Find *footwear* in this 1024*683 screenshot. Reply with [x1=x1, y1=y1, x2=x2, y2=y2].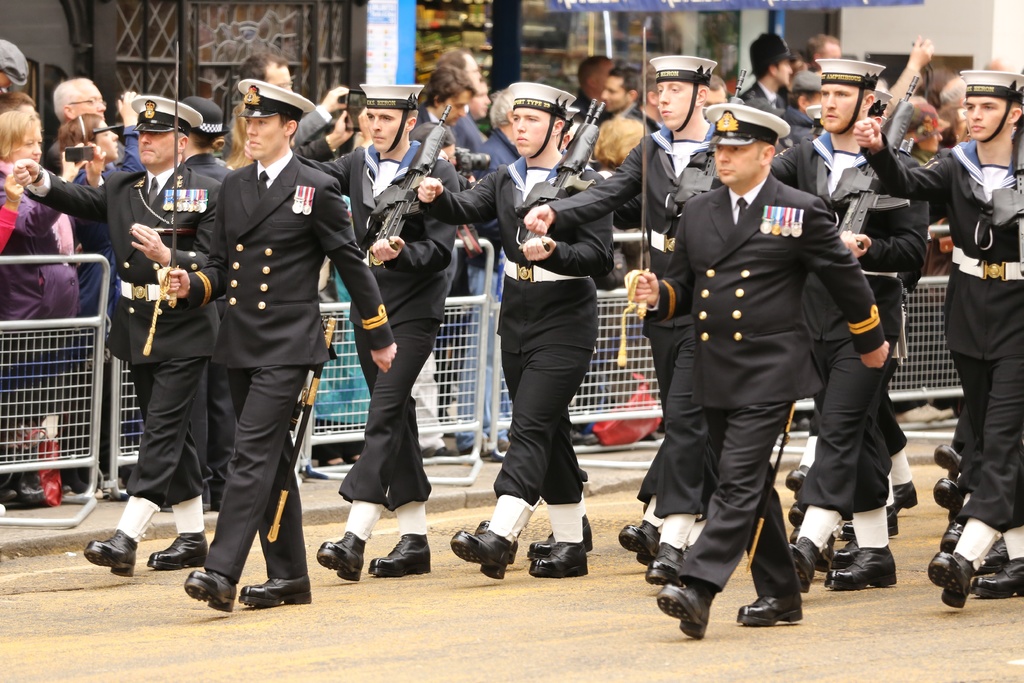
[x1=369, y1=532, x2=430, y2=580].
